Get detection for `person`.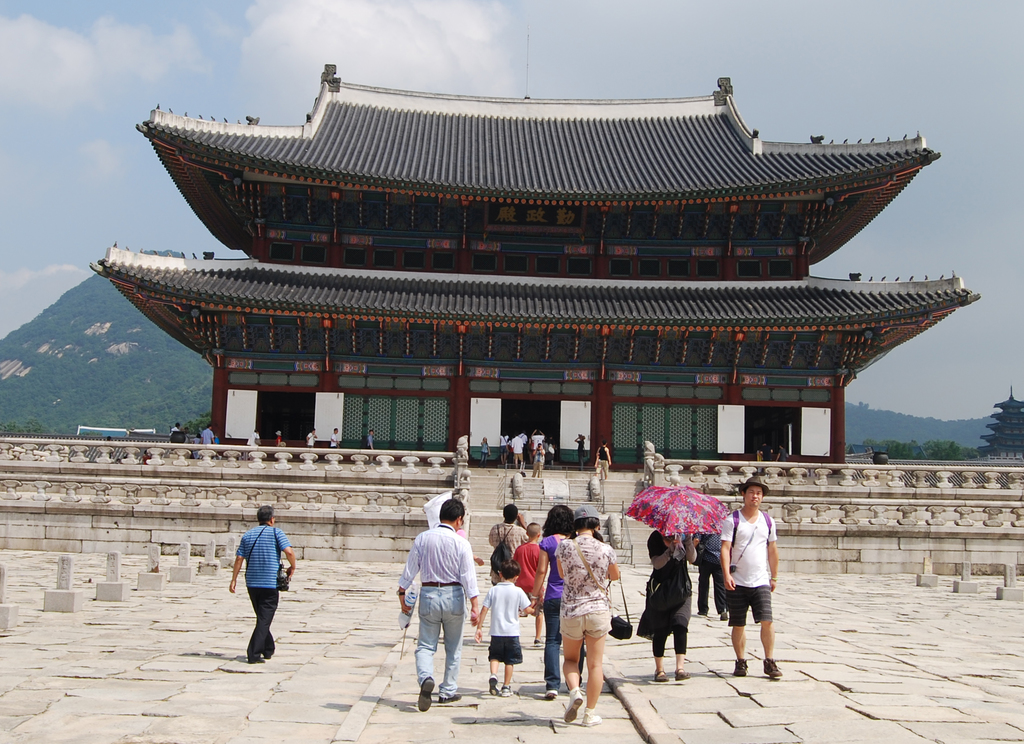
Detection: locate(572, 429, 585, 469).
